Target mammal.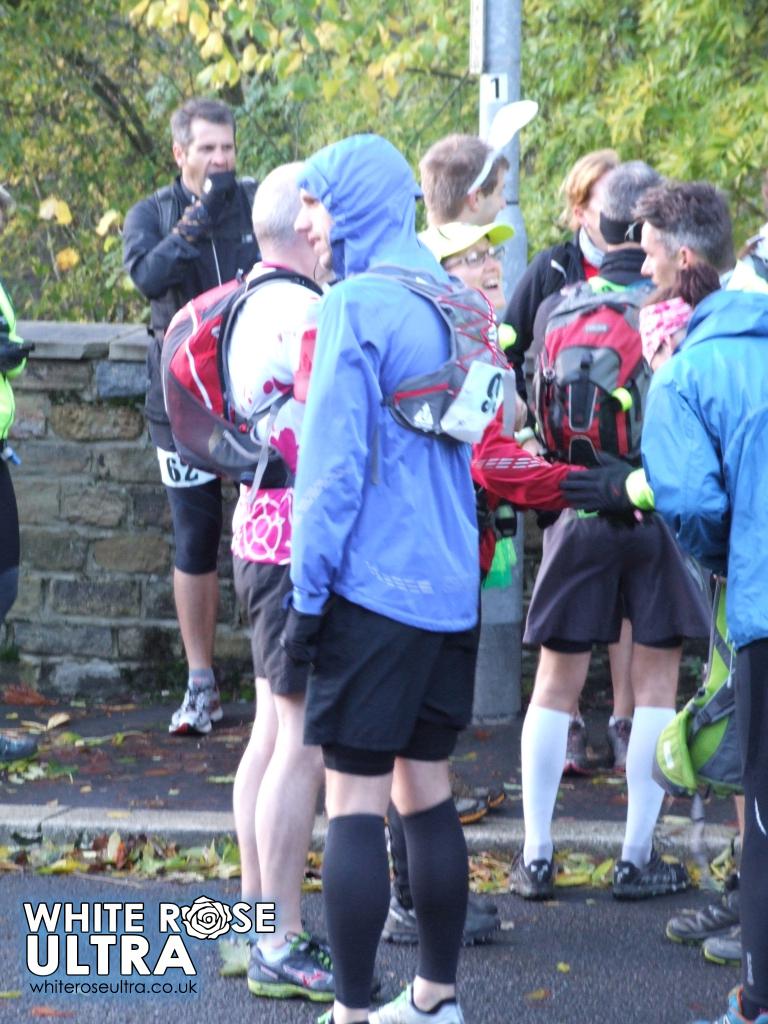
Target region: (left=639, top=266, right=767, bottom=1023).
